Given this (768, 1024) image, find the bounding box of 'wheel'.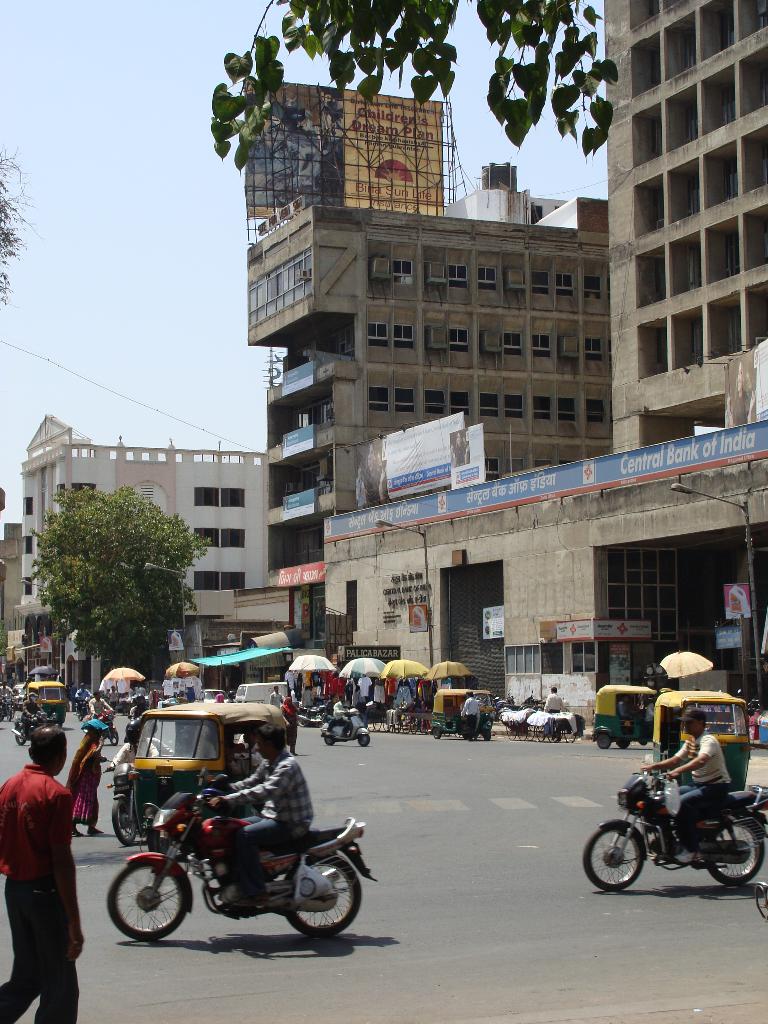
[x1=280, y1=841, x2=367, y2=935].
